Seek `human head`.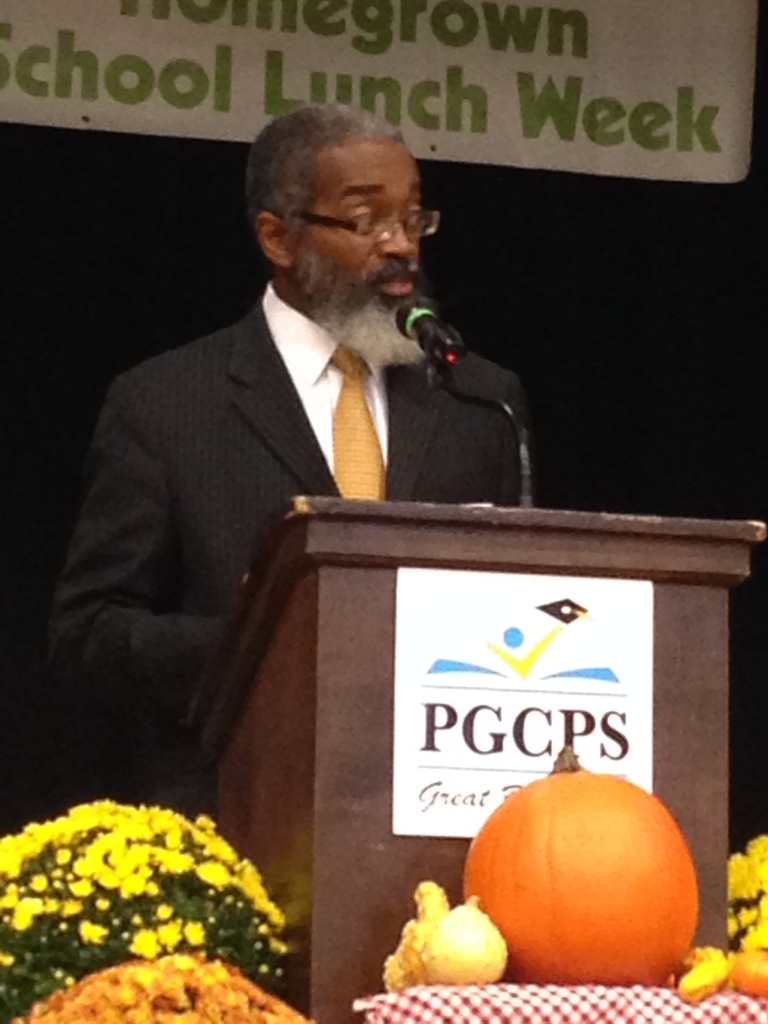
box(229, 93, 449, 292).
